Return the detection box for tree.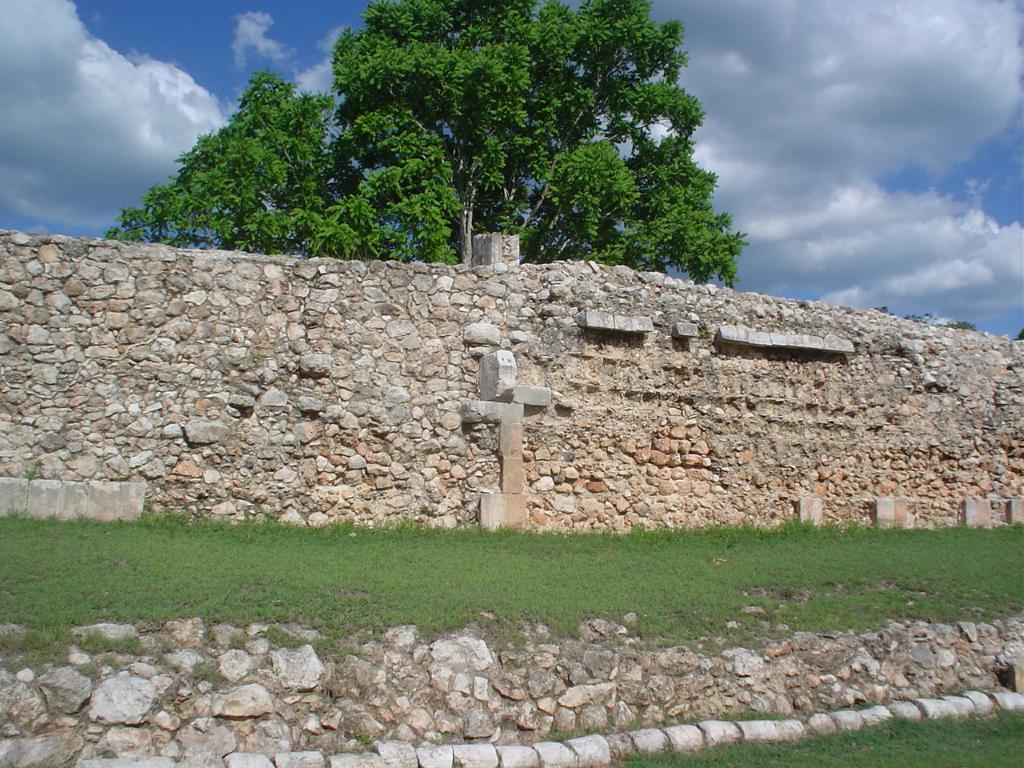
<bbox>174, 22, 766, 294</bbox>.
